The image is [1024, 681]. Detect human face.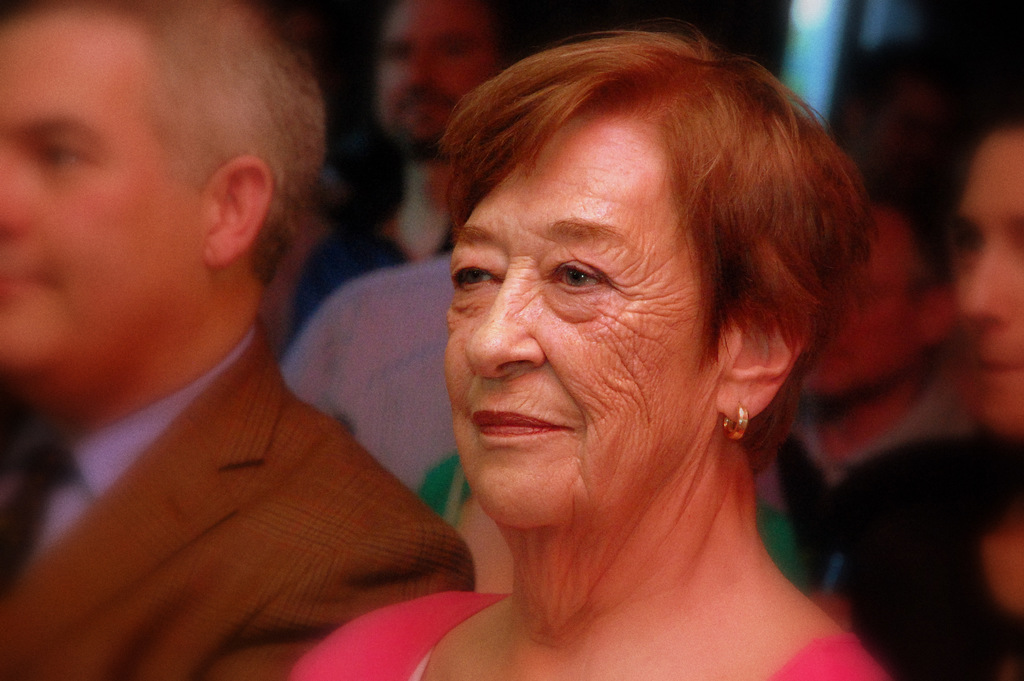
Detection: 5, 13, 212, 361.
